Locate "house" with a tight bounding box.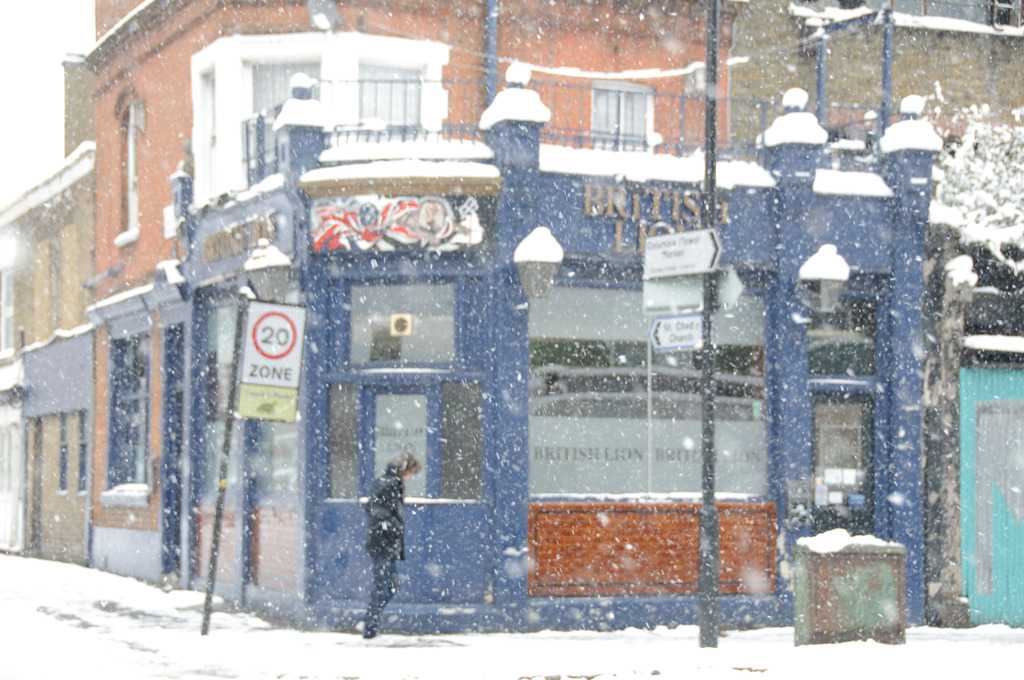
box=[94, 0, 745, 584].
